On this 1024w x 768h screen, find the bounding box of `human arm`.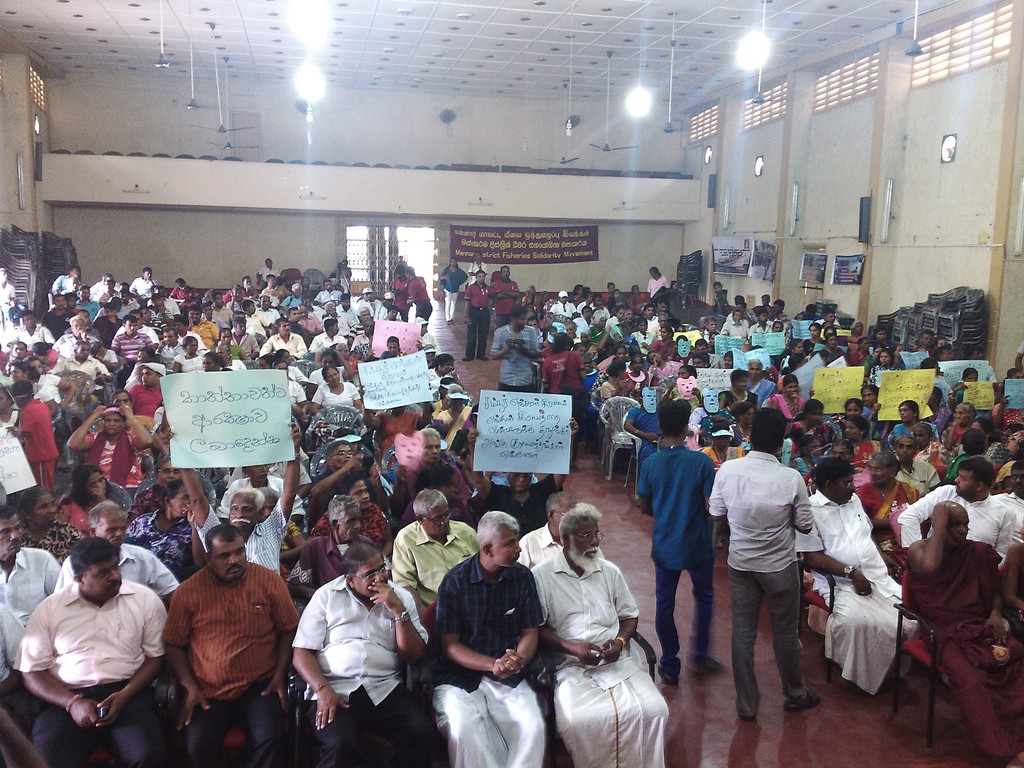
Bounding box: (left=998, top=540, right=1023, bottom=614).
